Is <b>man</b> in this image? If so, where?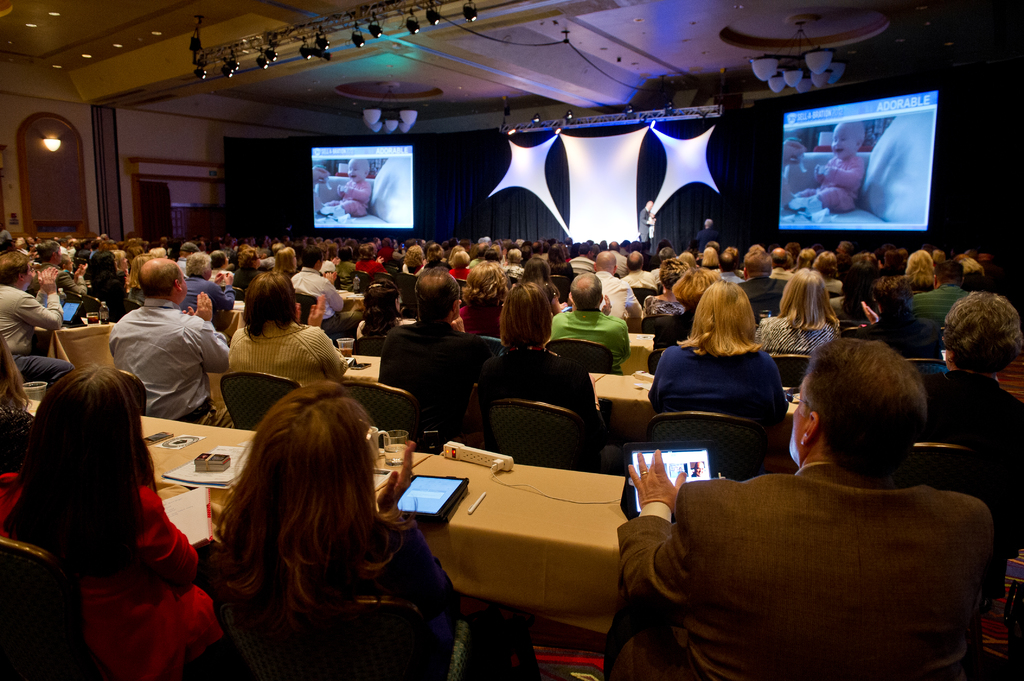
Yes, at 910 256 980 341.
